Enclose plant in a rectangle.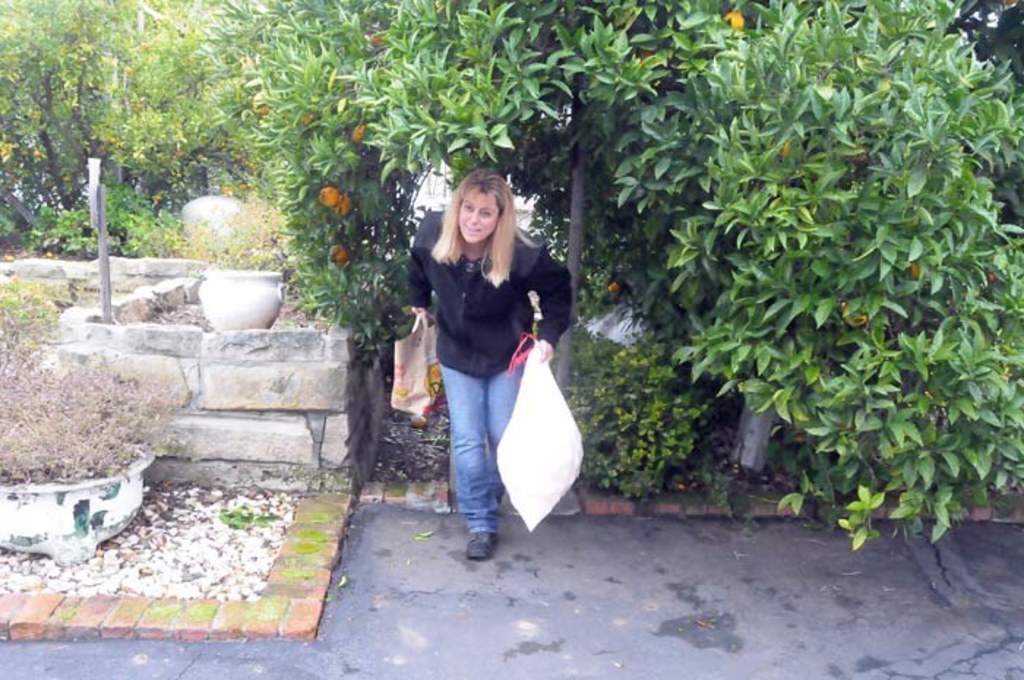
(x1=0, y1=319, x2=196, y2=494).
